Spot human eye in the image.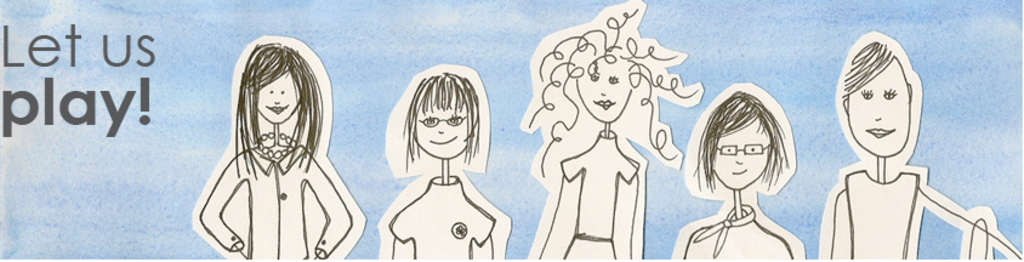
human eye found at {"left": 882, "top": 85, "right": 899, "bottom": 102}.
